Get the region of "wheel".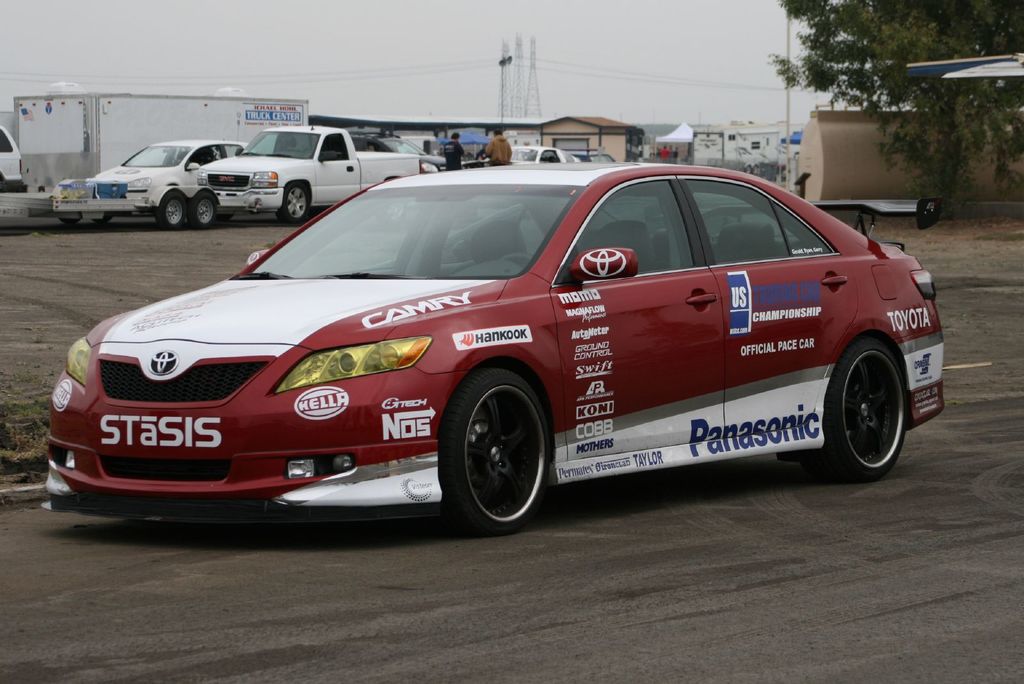
[left=440, top=367, right=555, bottom=531].
